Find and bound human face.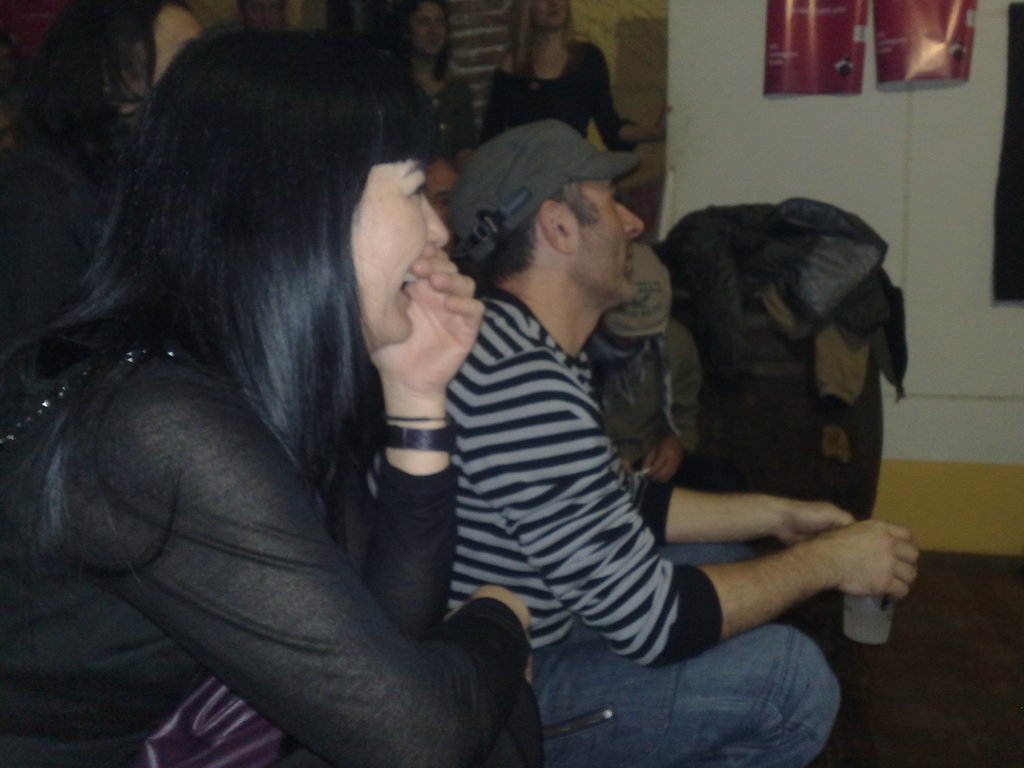
Bound: select_region(575, 180, 645, 307).
